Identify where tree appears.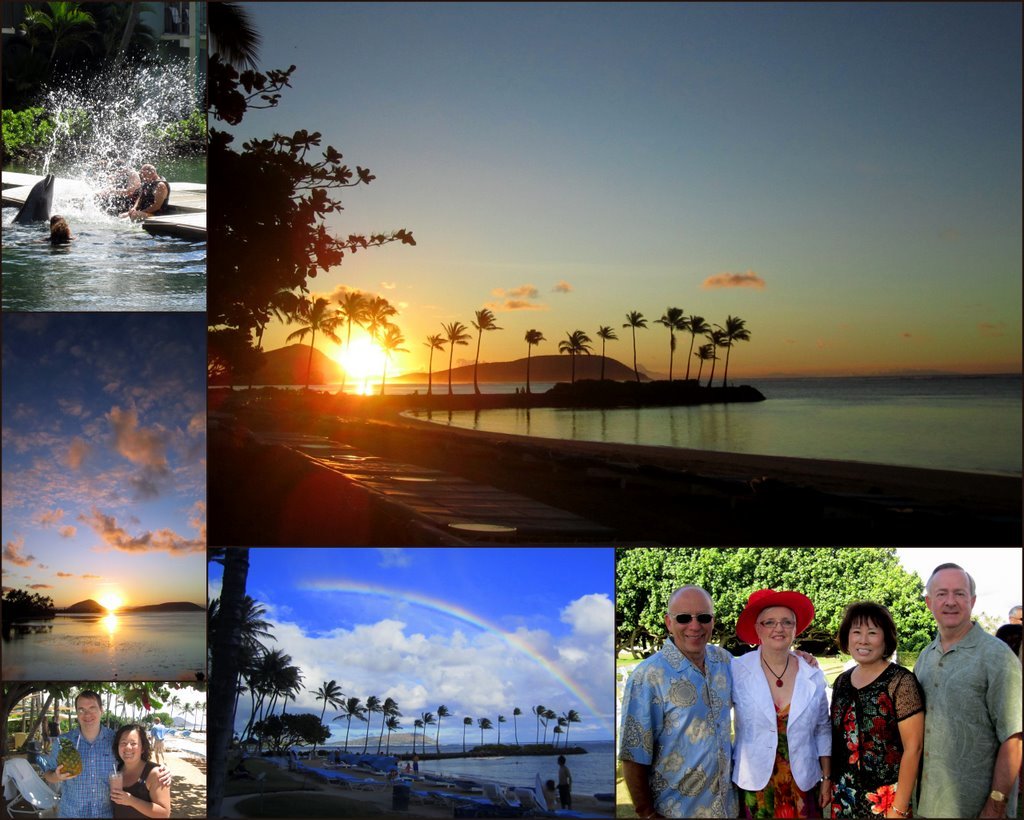
Appears at 652:306:688:375.
